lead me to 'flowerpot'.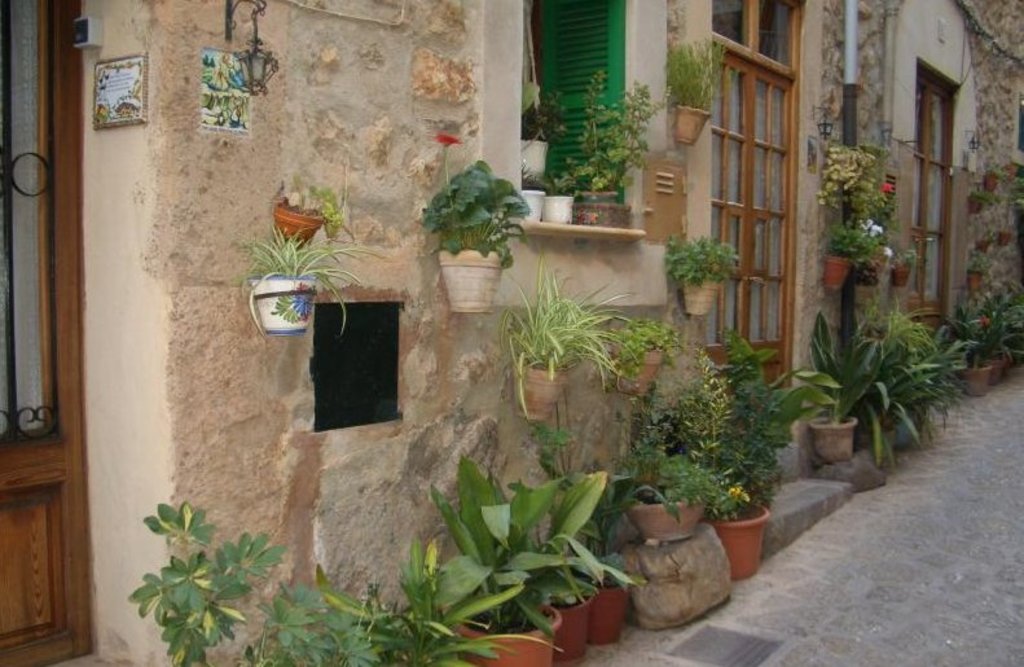
Lead to 606/342/665/398.
